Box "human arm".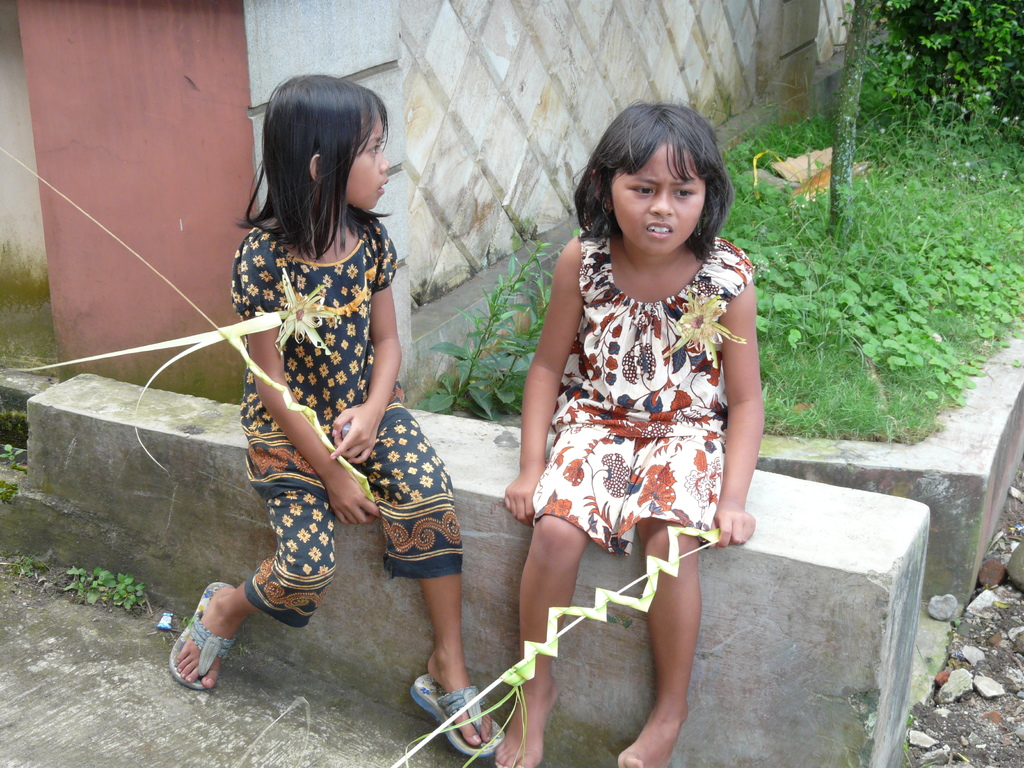
[x1=714, y1=275, x2=758, y2=550].
